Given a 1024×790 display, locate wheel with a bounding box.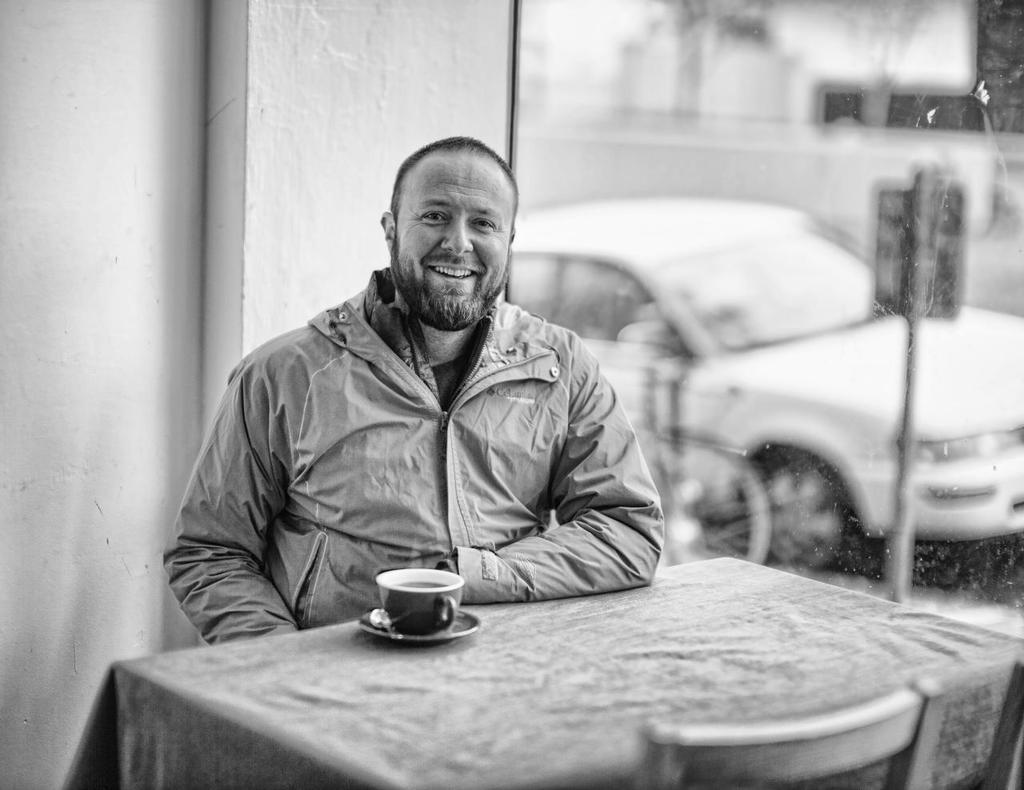
Located: bbox=[738, 449, 859, 583].
